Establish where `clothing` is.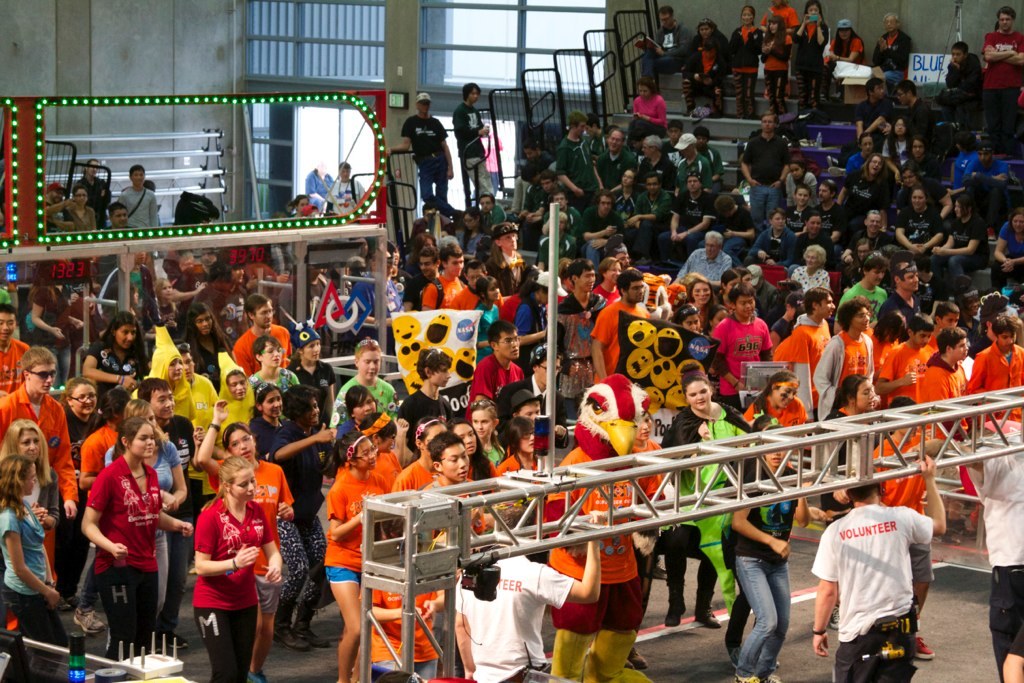
Established at region(93, 270, 166, 333).
